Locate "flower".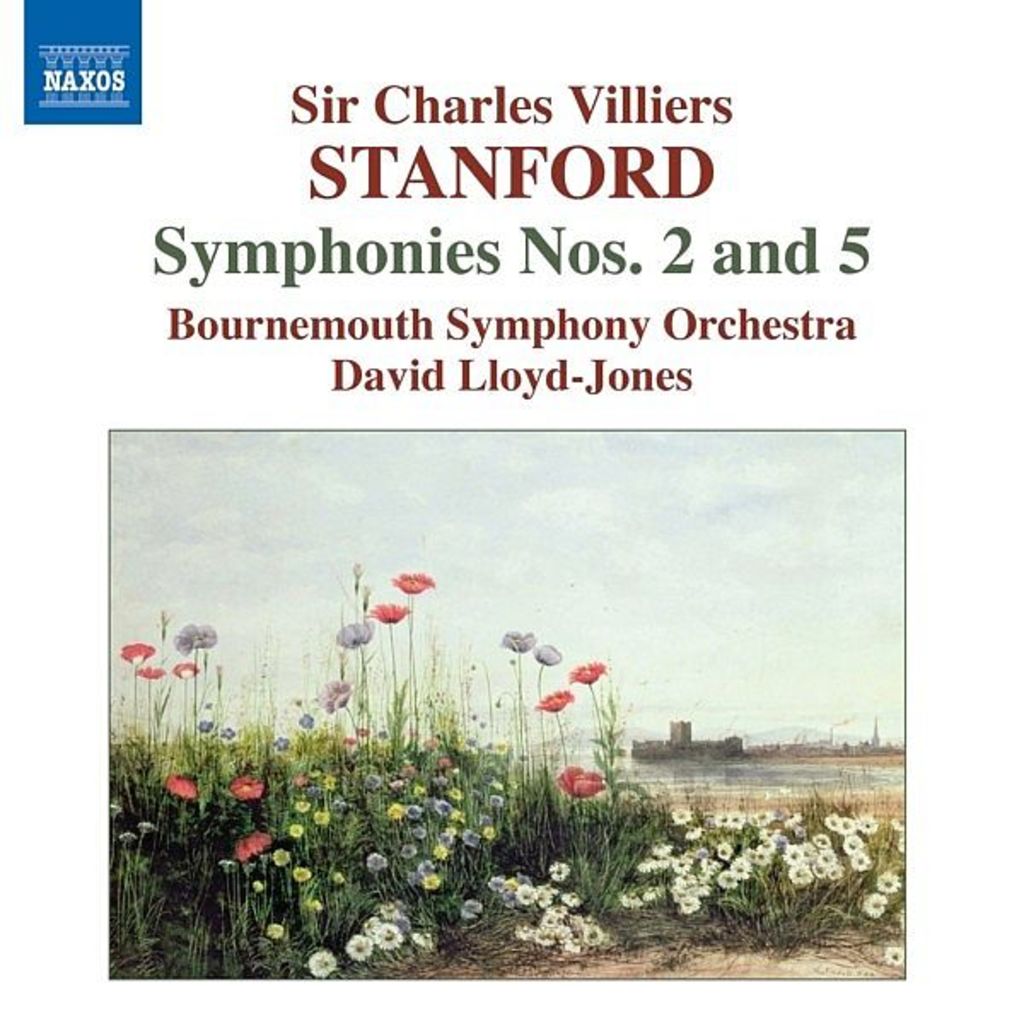
Bounding box: 411/927/435/954.
